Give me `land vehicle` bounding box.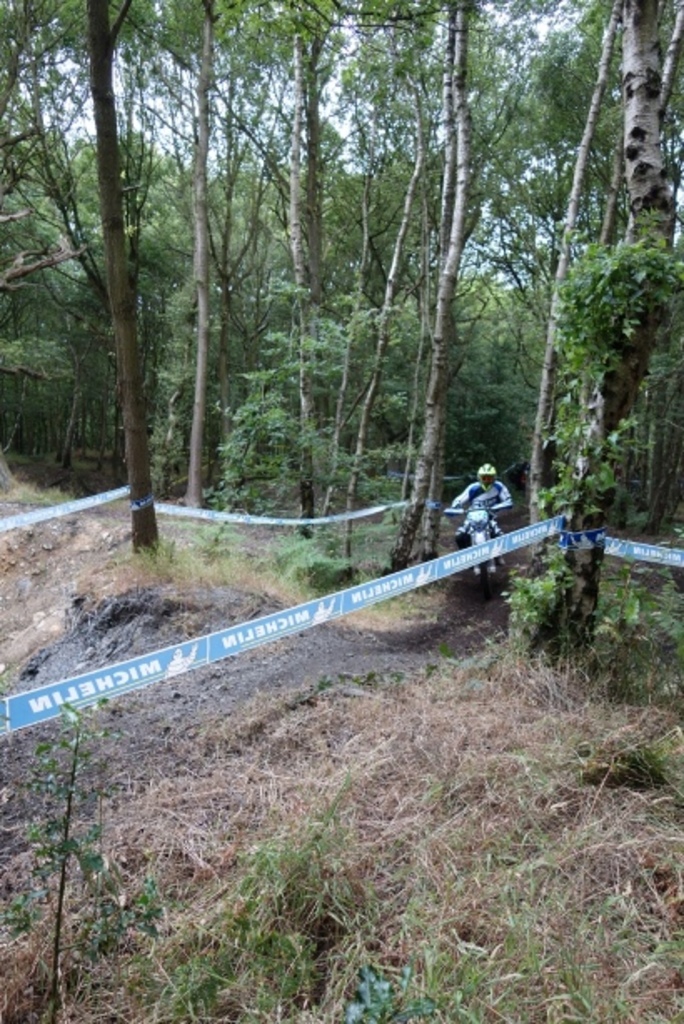
x1=437, y1=499, x2=509, y2=582.
